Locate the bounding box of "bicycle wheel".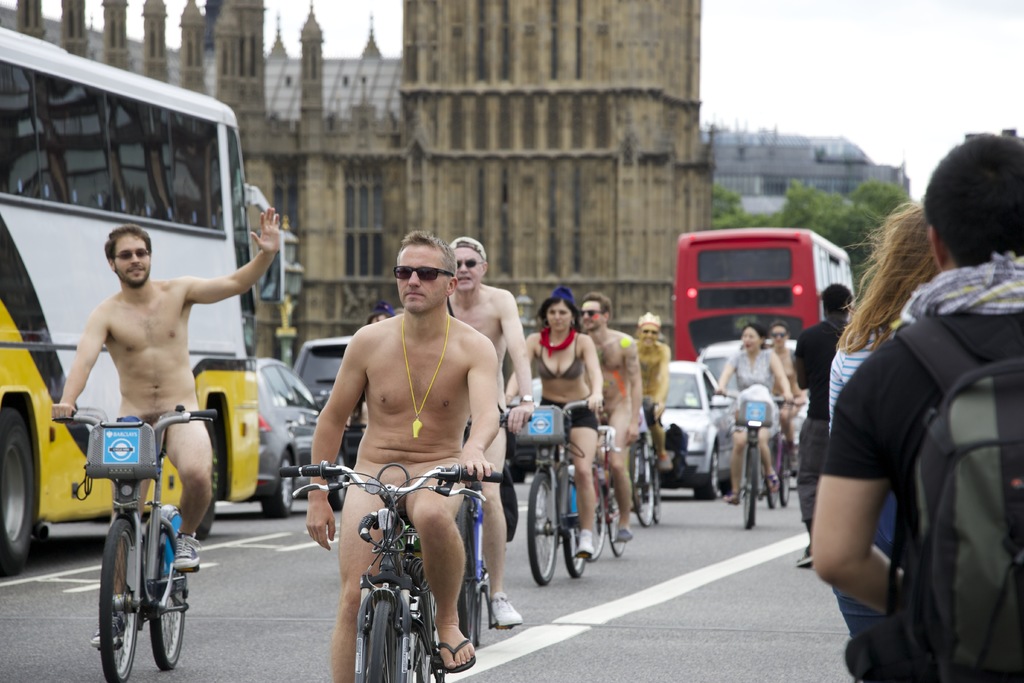
Bounding box: (left=456, top=496, right=481, bottom=651).
